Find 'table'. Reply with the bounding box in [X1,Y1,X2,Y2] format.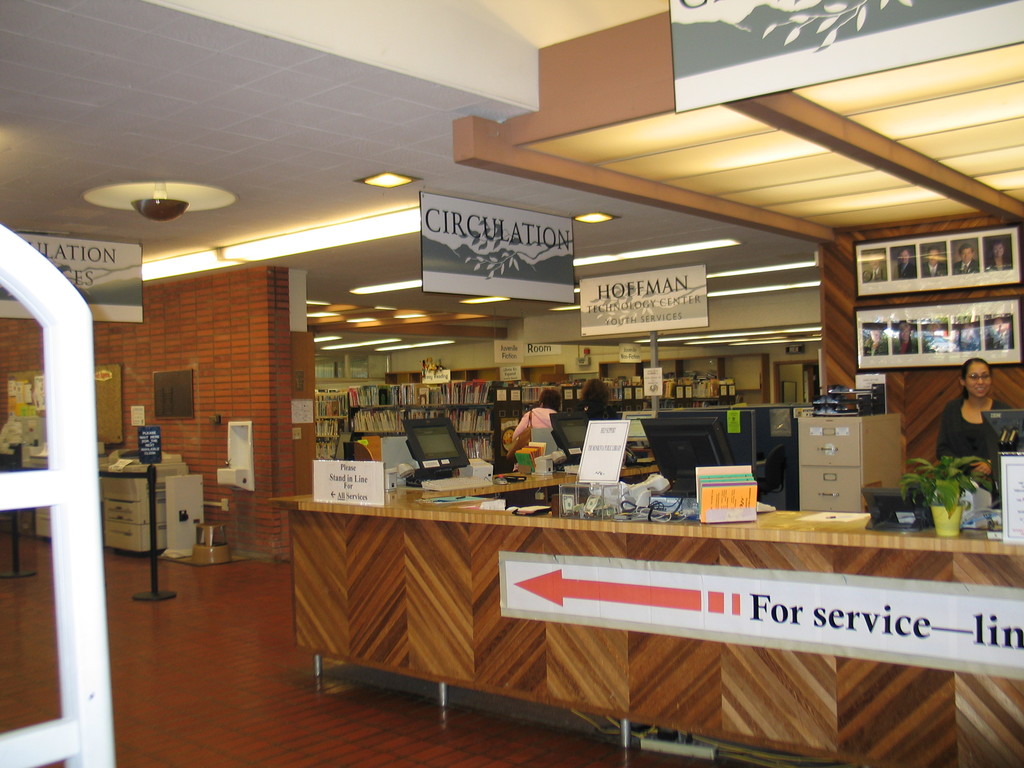
[265,462,1023,767].
